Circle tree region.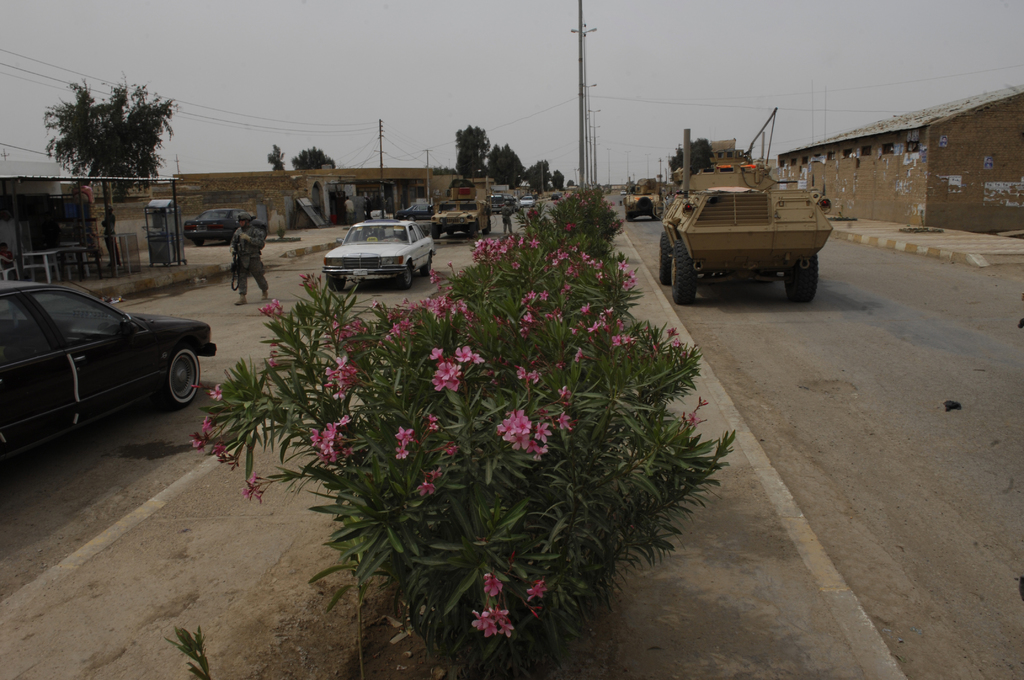
Region: bbox(42, 60, 181, 215).
